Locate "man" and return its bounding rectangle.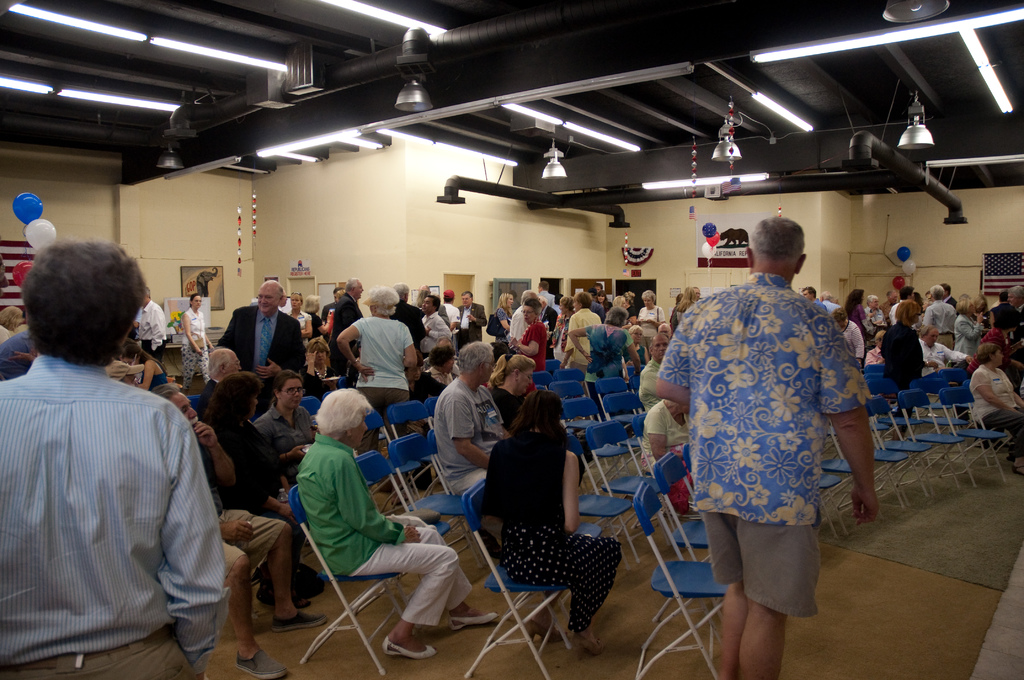
l=636, t=328, r=668, b=414.
